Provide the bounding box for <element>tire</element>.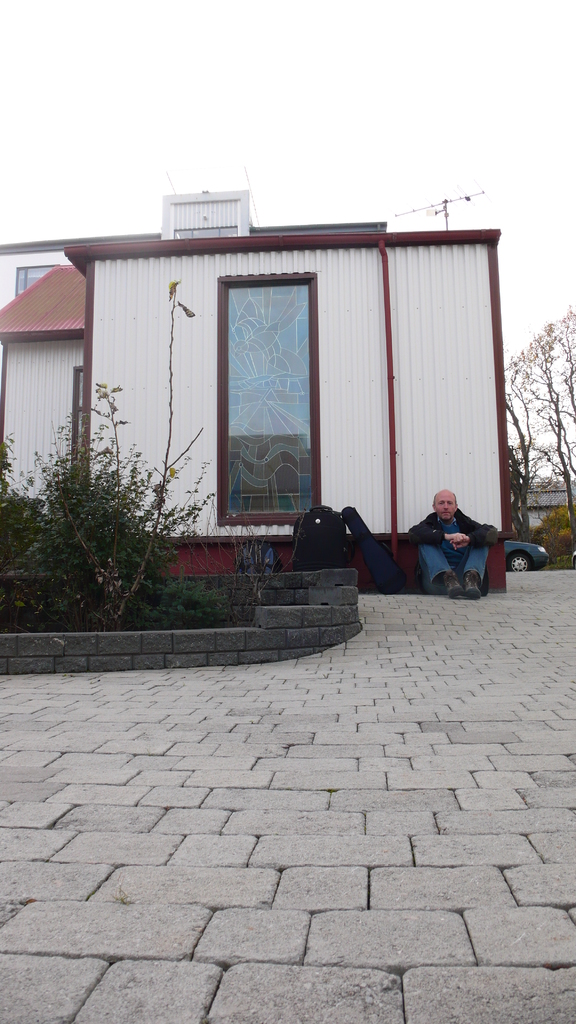
510/554/527/572.
